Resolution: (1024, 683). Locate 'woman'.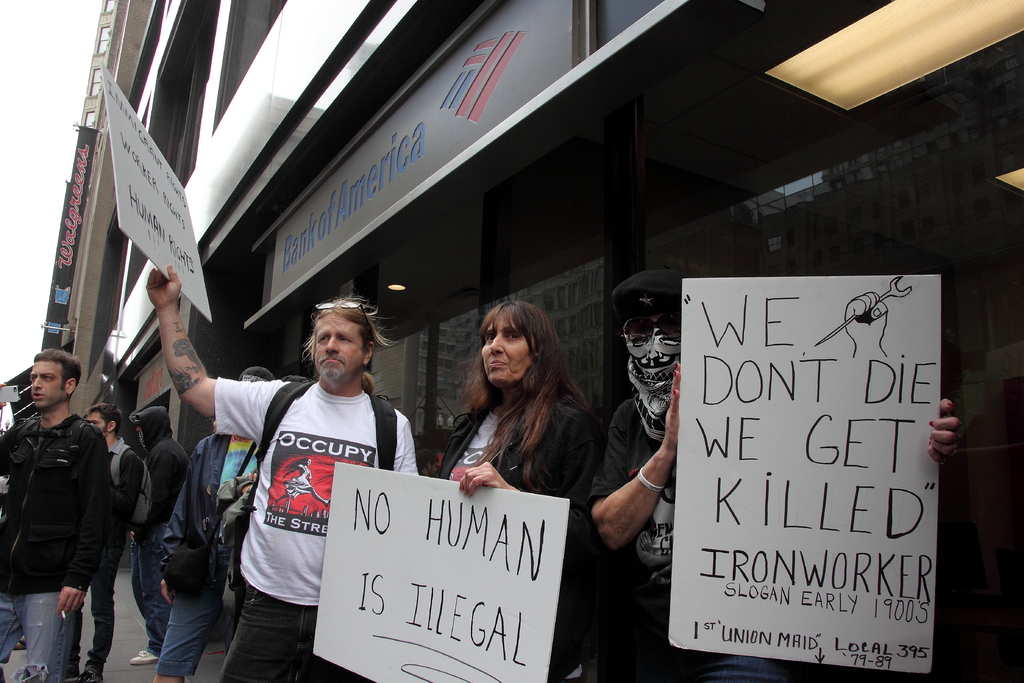
x1=436 y1=293 x2=609 y2=531.
